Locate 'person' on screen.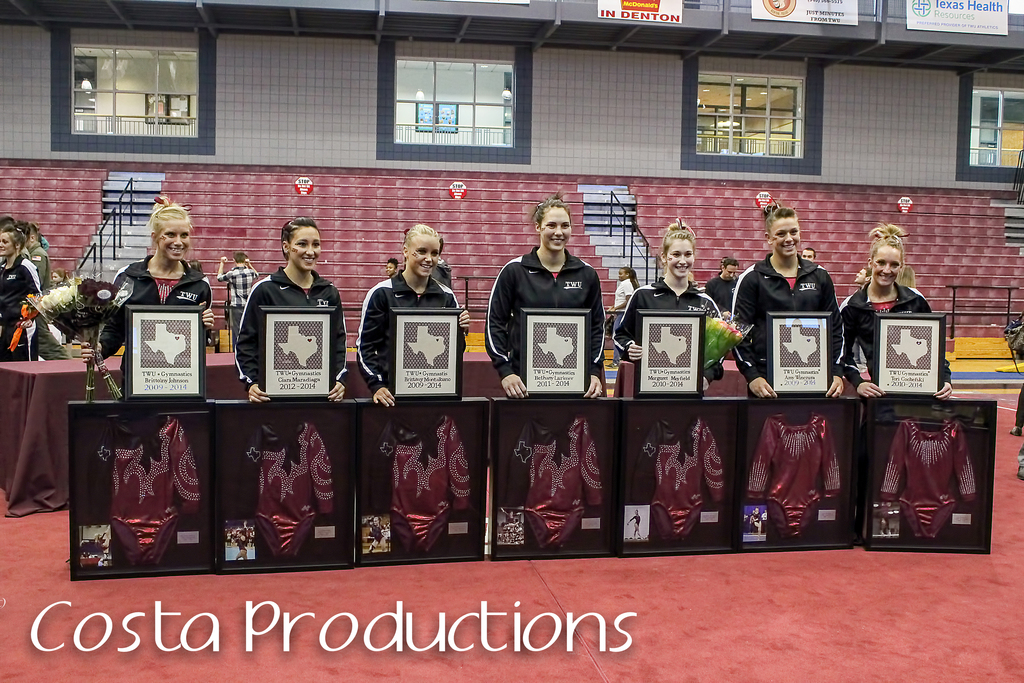
On screen at 851, 268, 872, 286.
